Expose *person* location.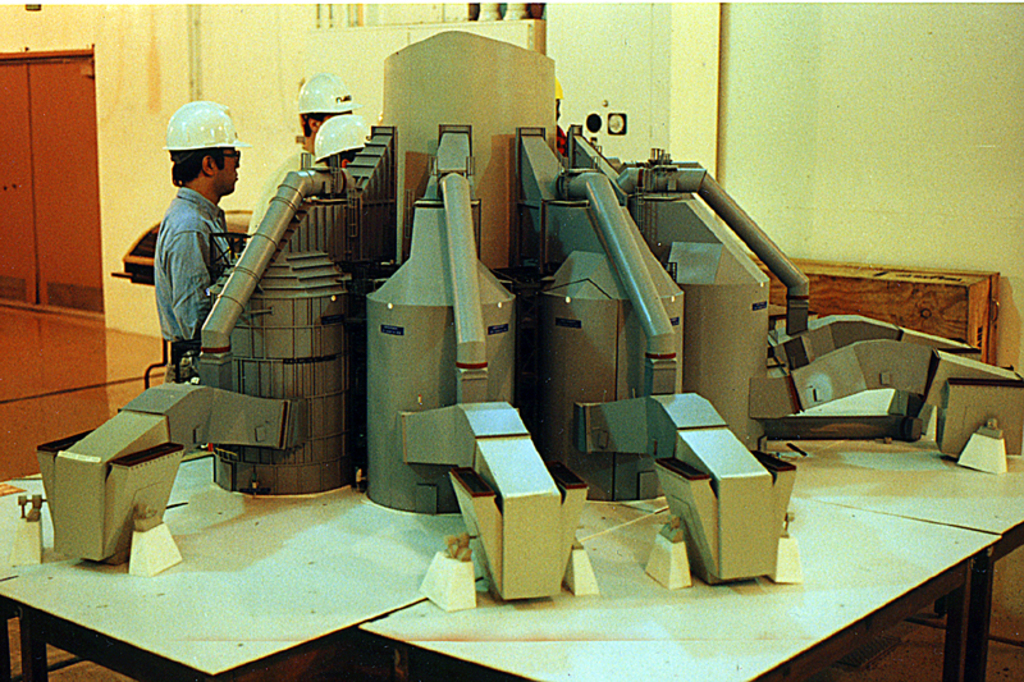
Exposed at {"left": 553, "top": 75, "right": 573, "bottom": 159}.
